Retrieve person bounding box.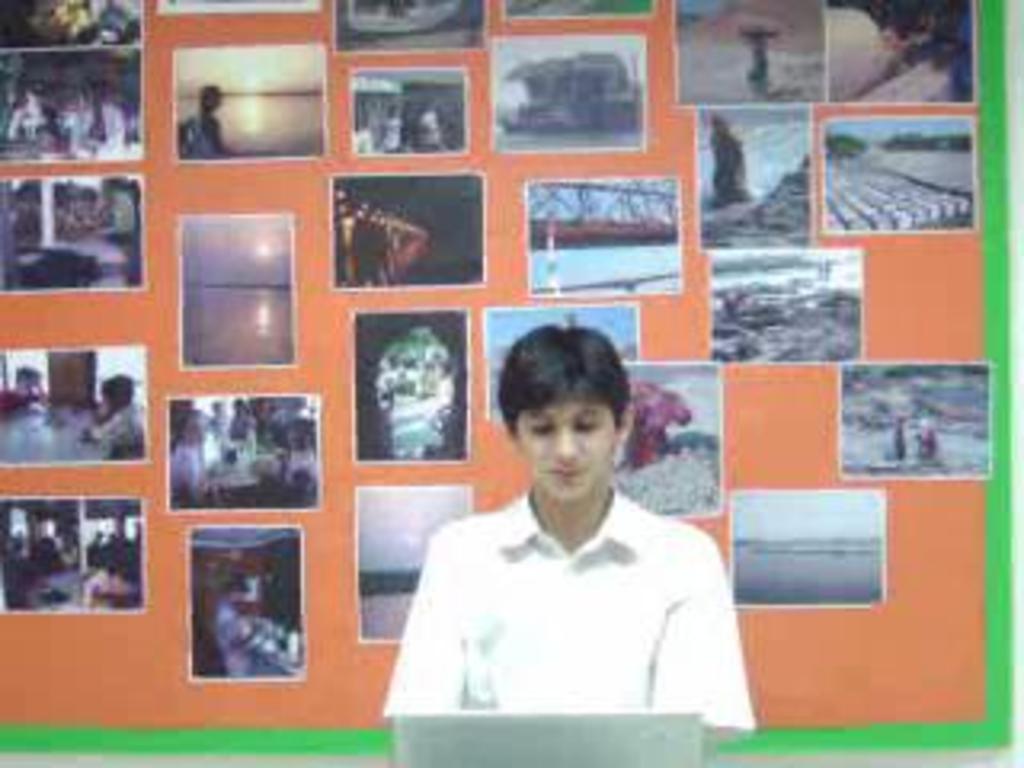
Bounding box: crop(378, 317, 755, 730).
